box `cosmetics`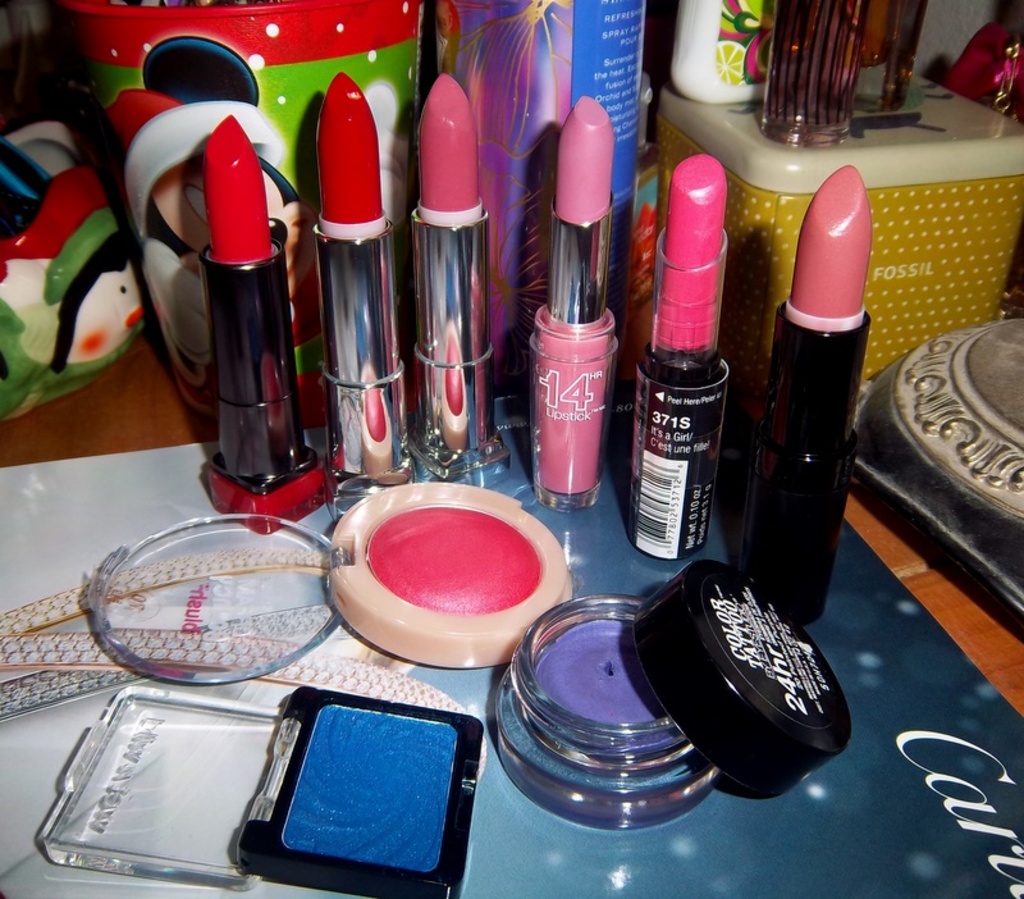
(317,70,410,521)
